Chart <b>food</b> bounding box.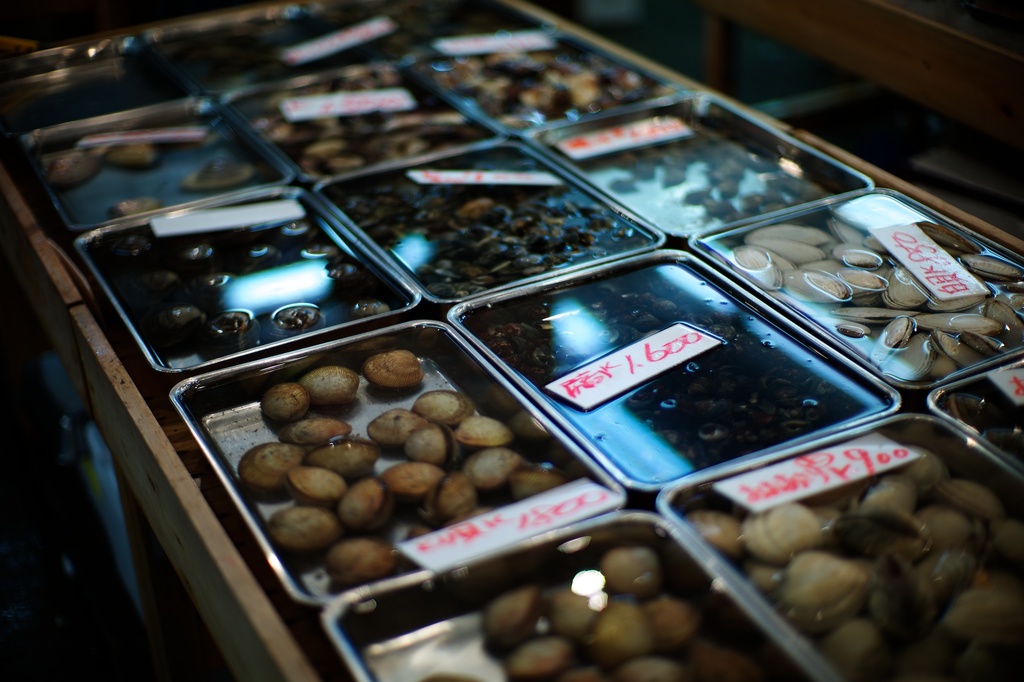
Charted: (99, 215, 389, 360).
